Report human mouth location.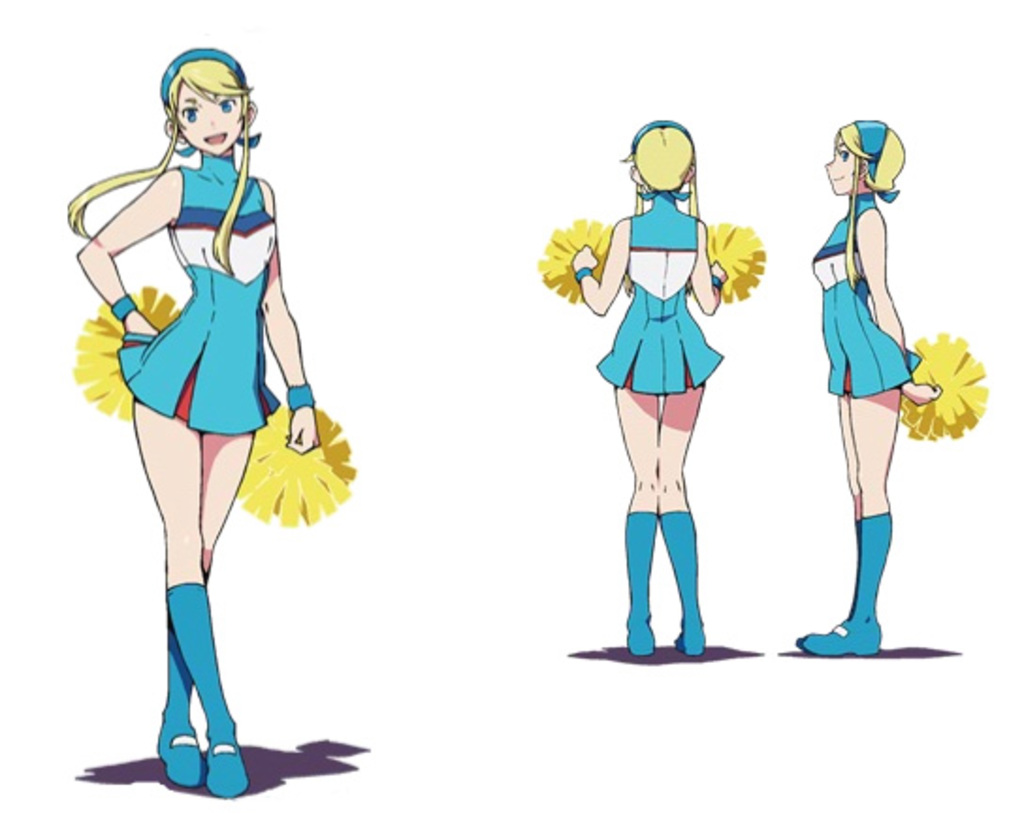
Report: select_region(203, 135, 228, 147).
